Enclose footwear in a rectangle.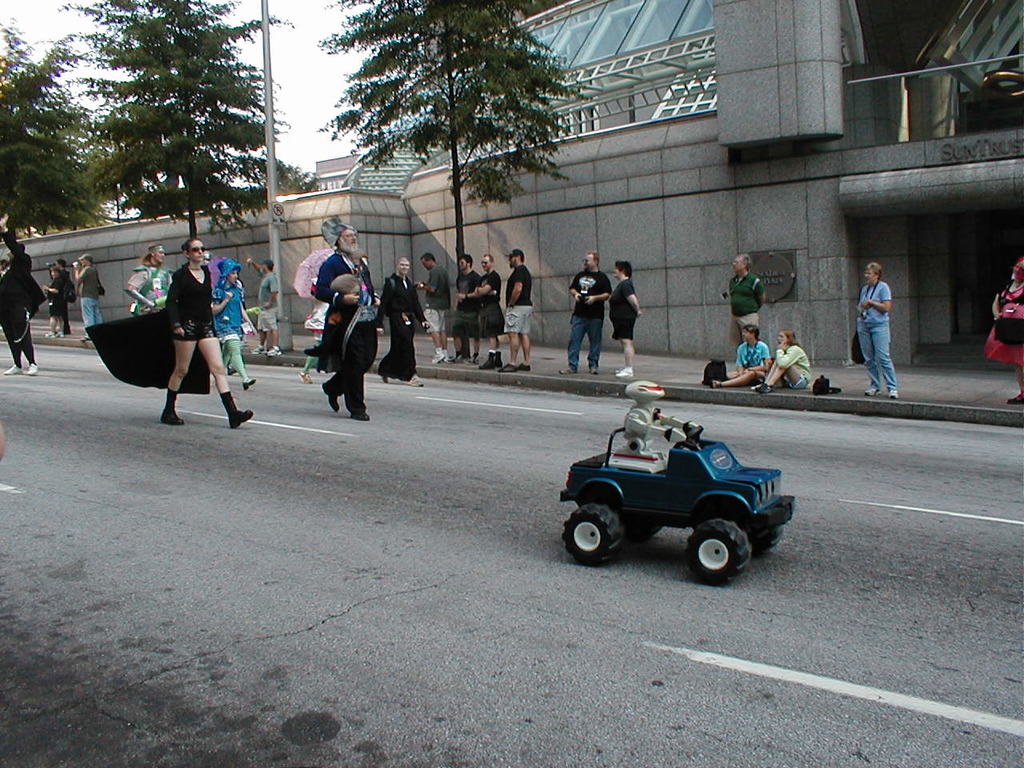
BBox(590, 366, 601, 374).
